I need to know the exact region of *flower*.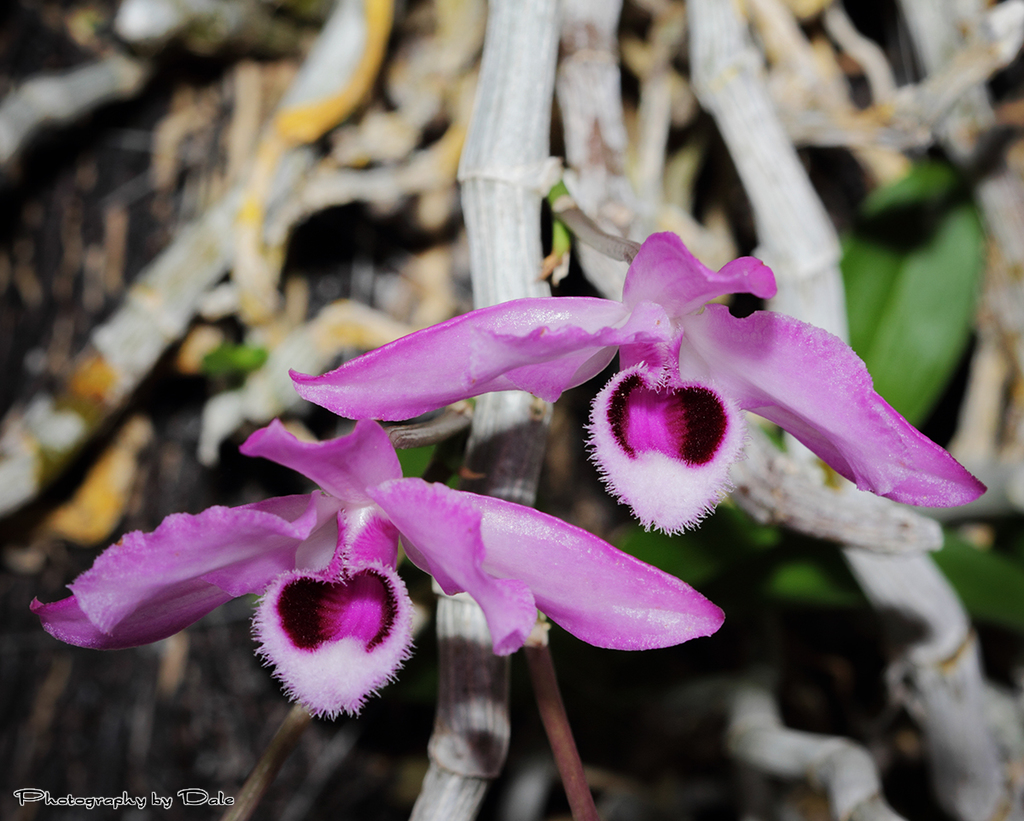
Region: select_region(264, 209, 984, 556).
